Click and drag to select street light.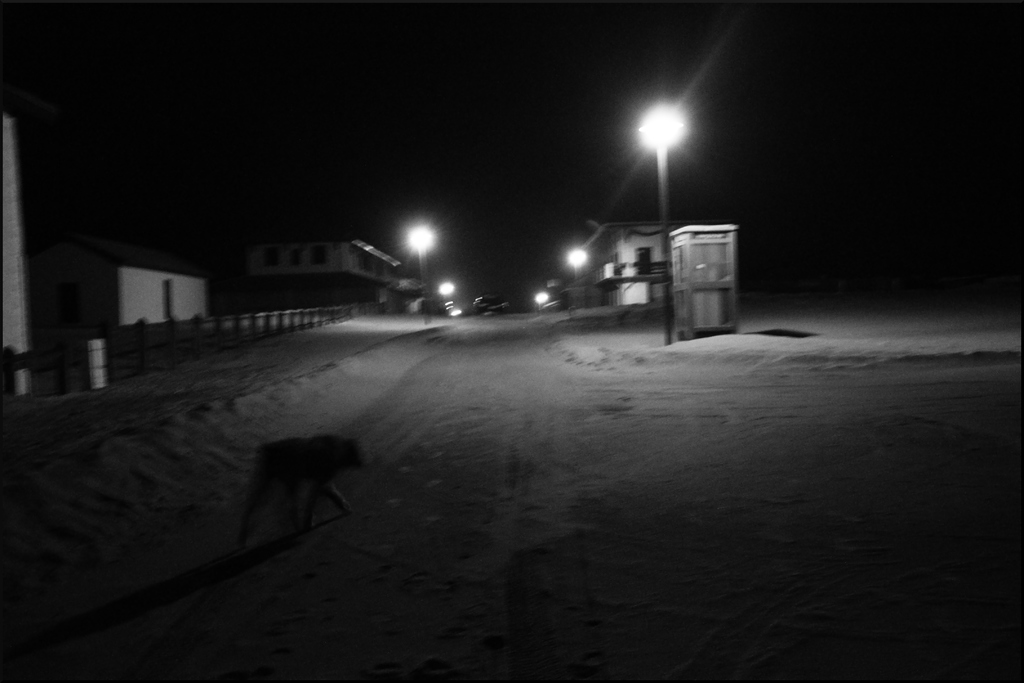
Selection: BBox(532, 288, 552, 305).
